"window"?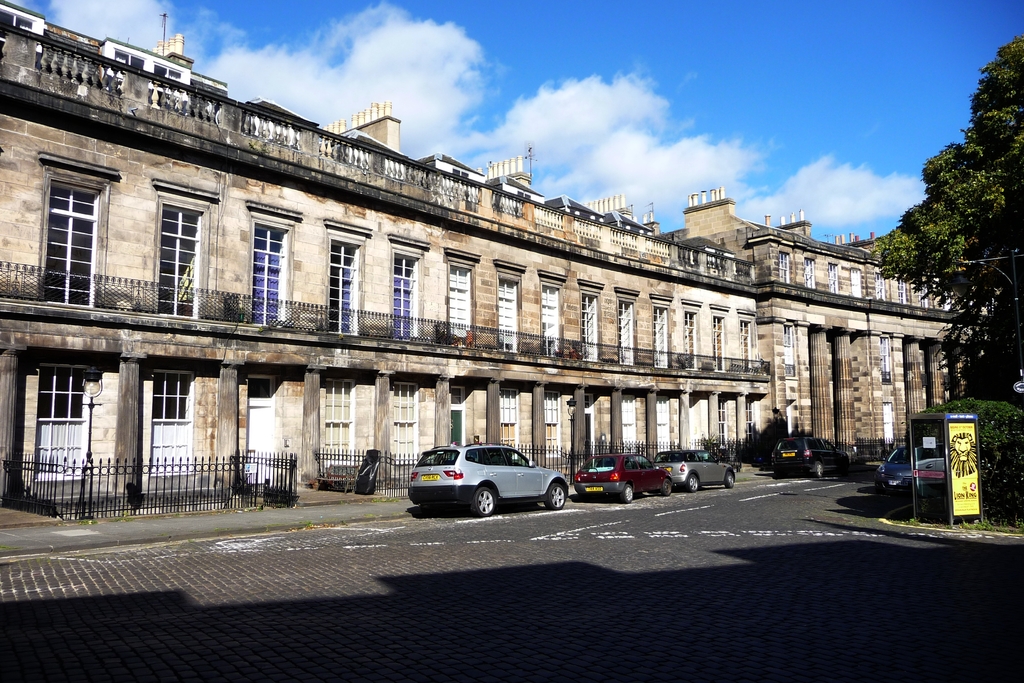
{"x1": 543, "y1": 394, "x2": 560, "y2": 456}
